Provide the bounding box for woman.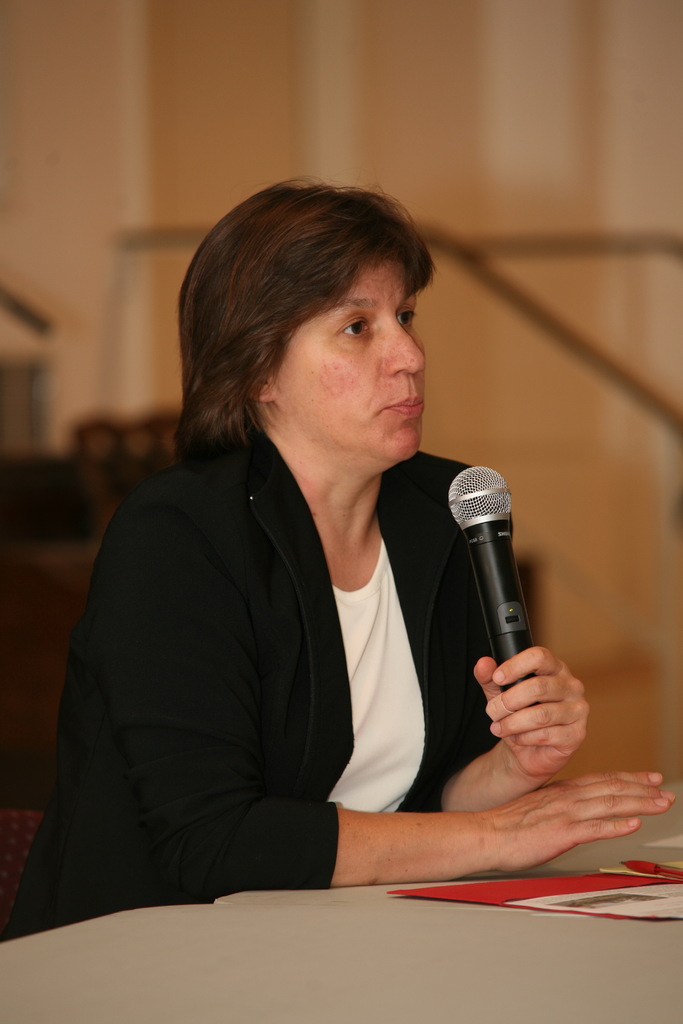
[10, 176, 666, 932].
